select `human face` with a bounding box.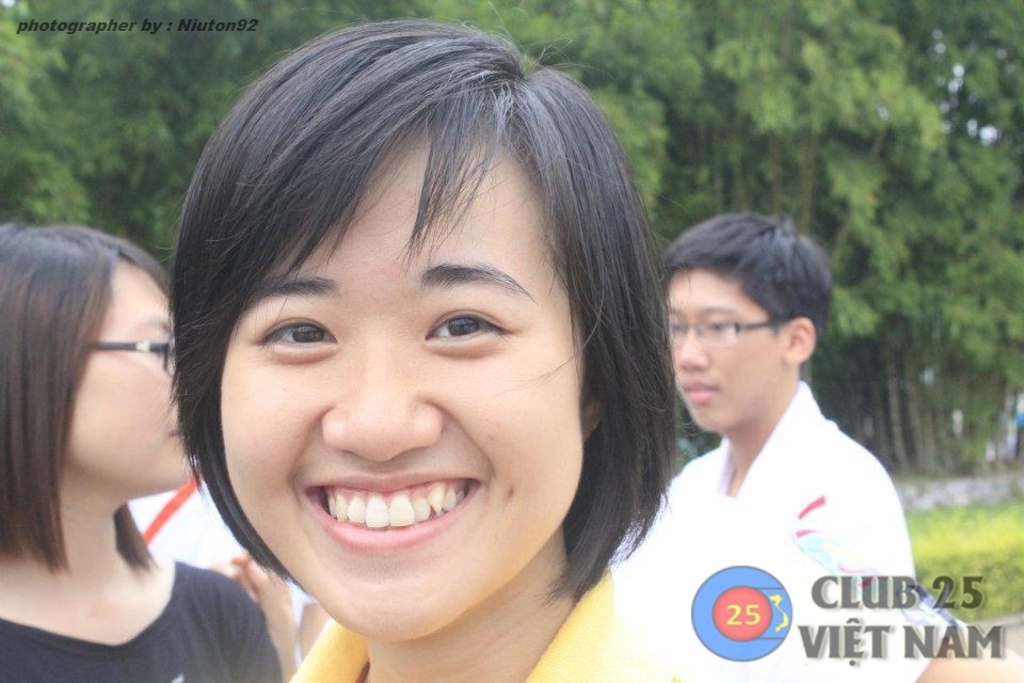
select_region(215, 122, 583, 641).
